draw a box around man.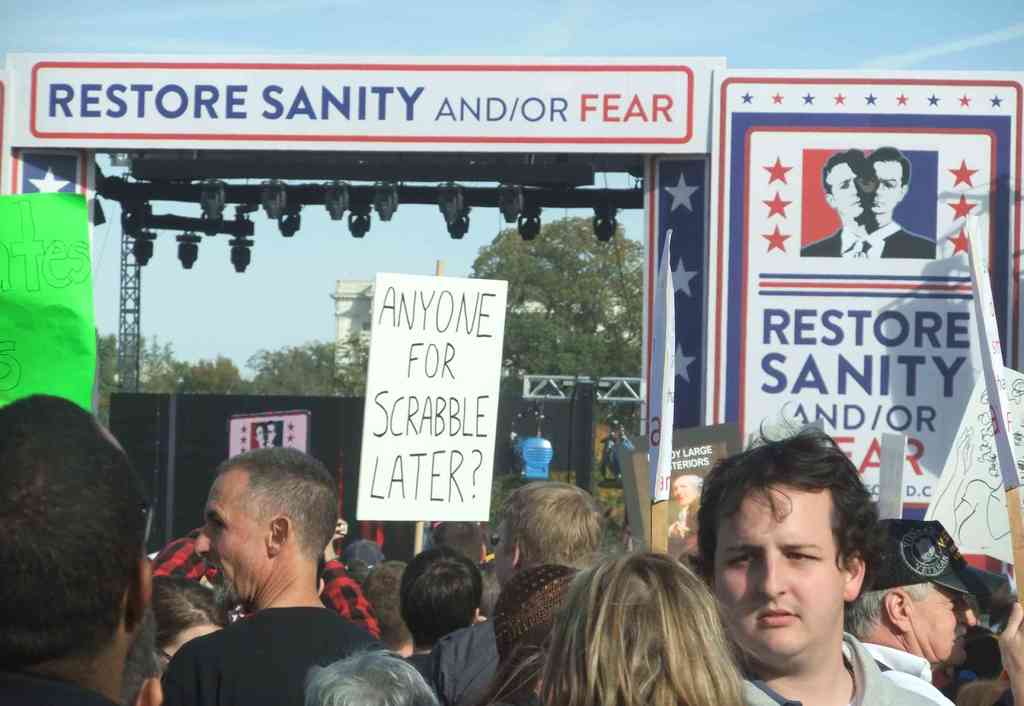
detection(161, 450, 403, 705).
